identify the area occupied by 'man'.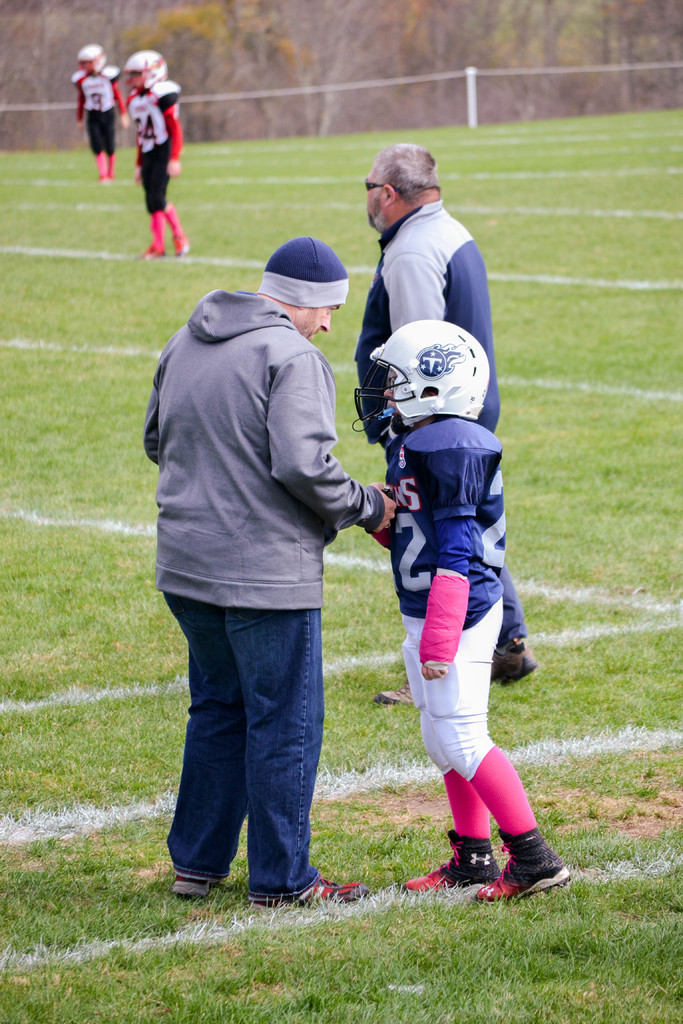
Area: box(71, 43, 122, 178).
